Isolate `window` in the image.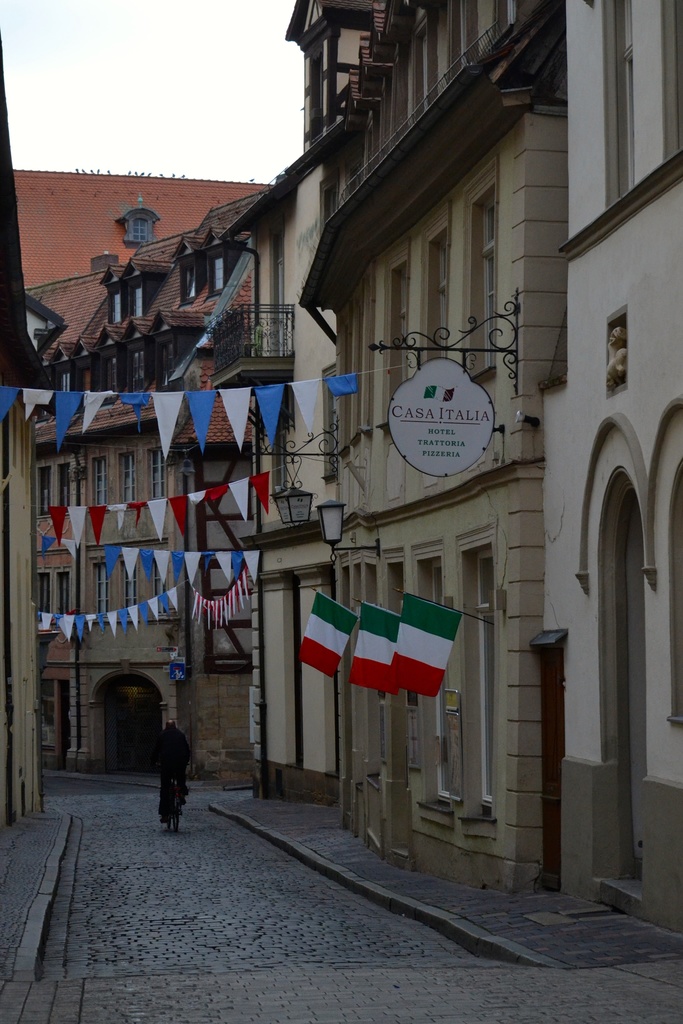
Isolated region: [left=108, top=289, right=121, bottom=323].
